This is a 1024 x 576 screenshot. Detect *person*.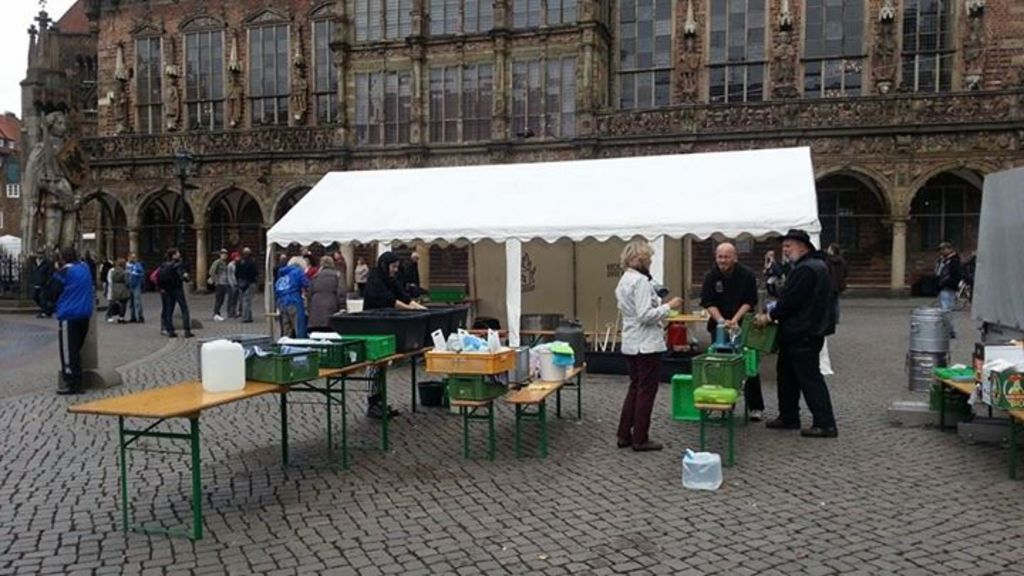
locate(309, 257, 348, 327).
